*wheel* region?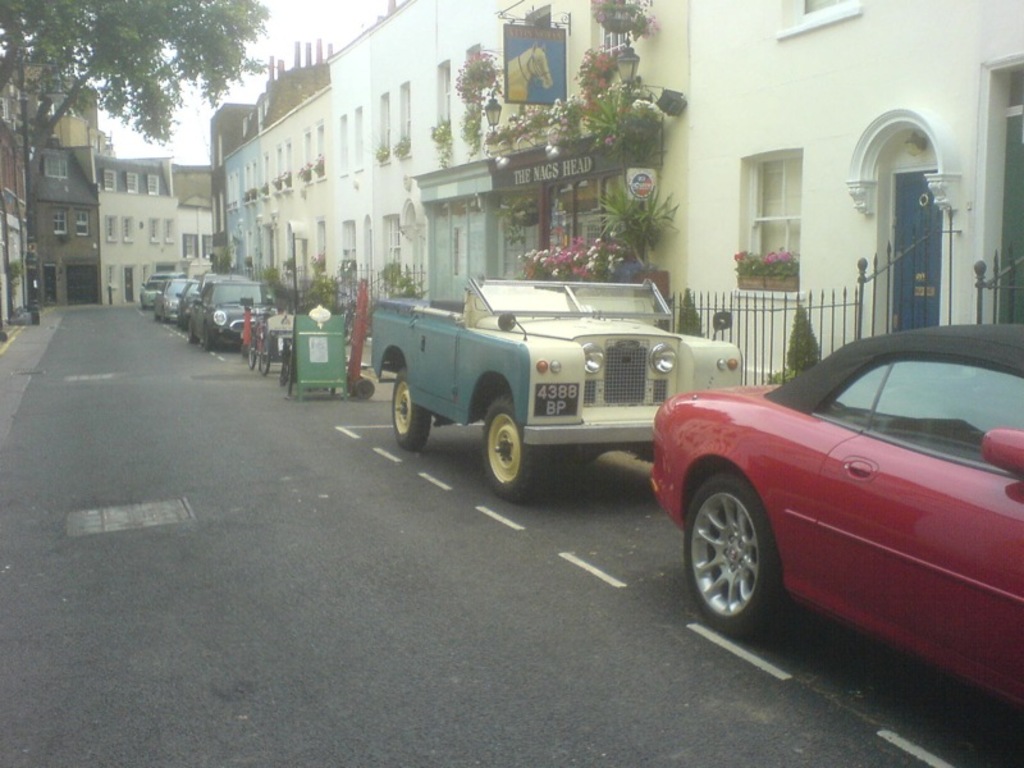
x1=246, y1=328, x2=256, y2=367
